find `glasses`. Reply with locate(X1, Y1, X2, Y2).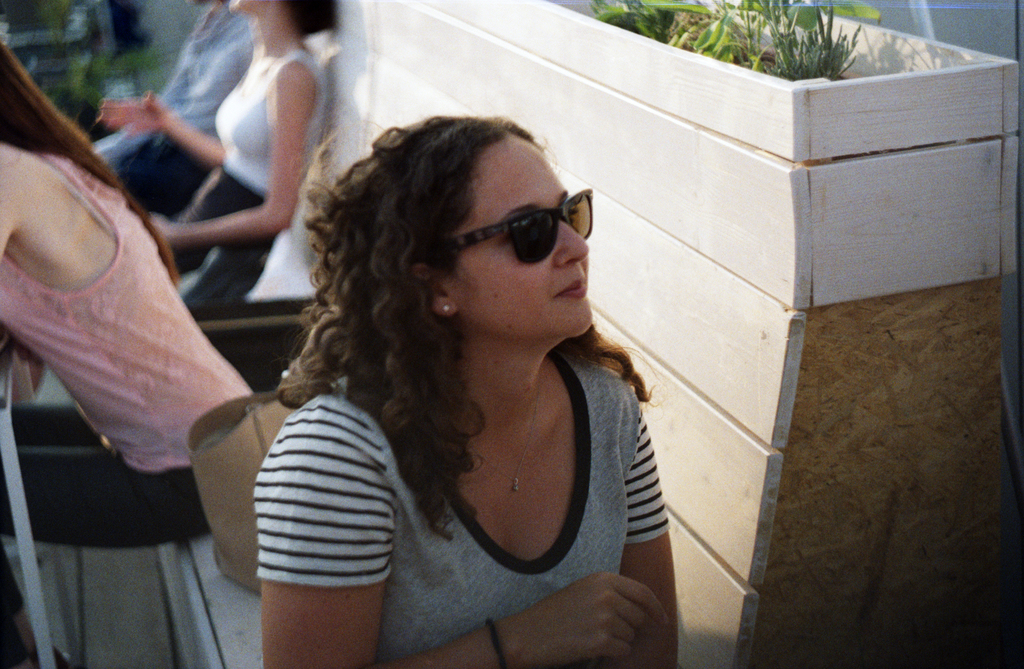
locate(413, 185, 600, 274).
